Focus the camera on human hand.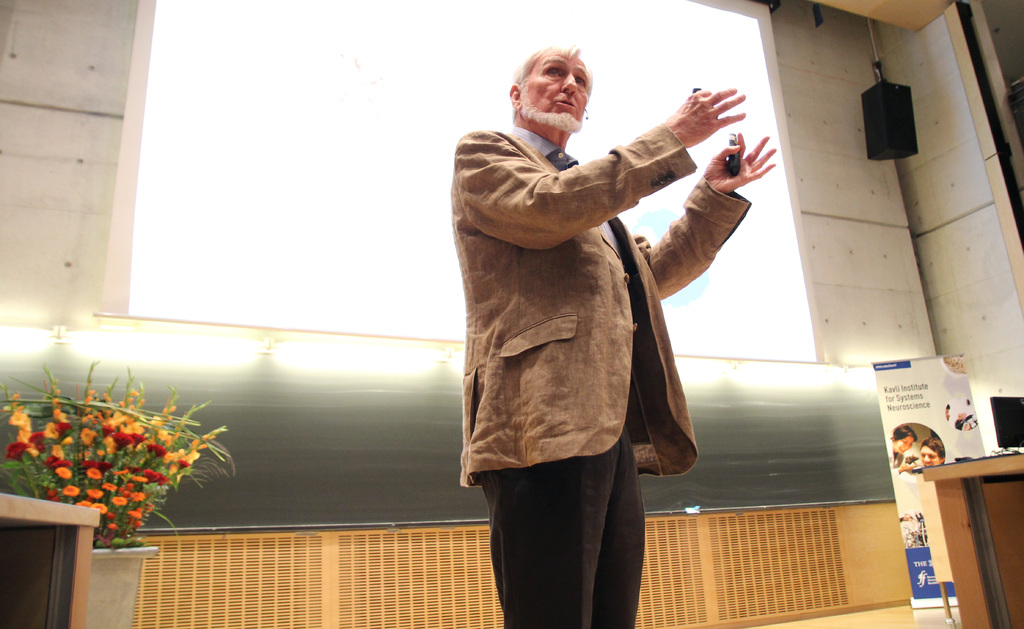
Focus region: (x1=664, y1=77, x2=756, y2=144).
